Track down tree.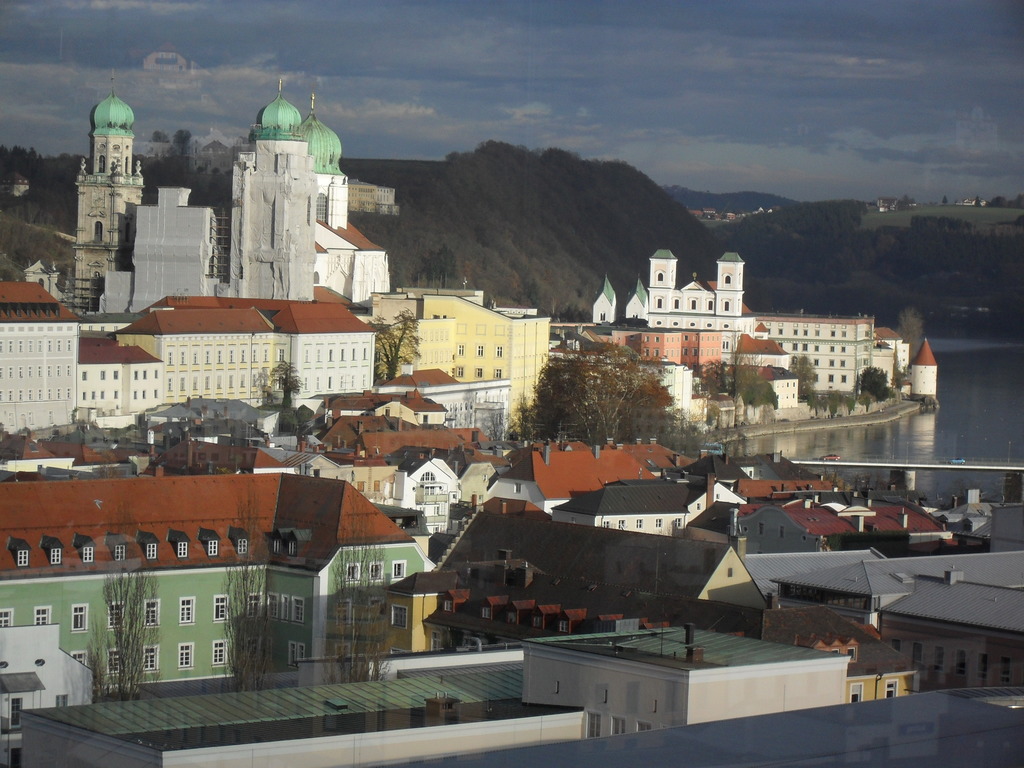
Tracked to {"x1": 863, "y1": 392, "x2": 877, "y2": 402}.
